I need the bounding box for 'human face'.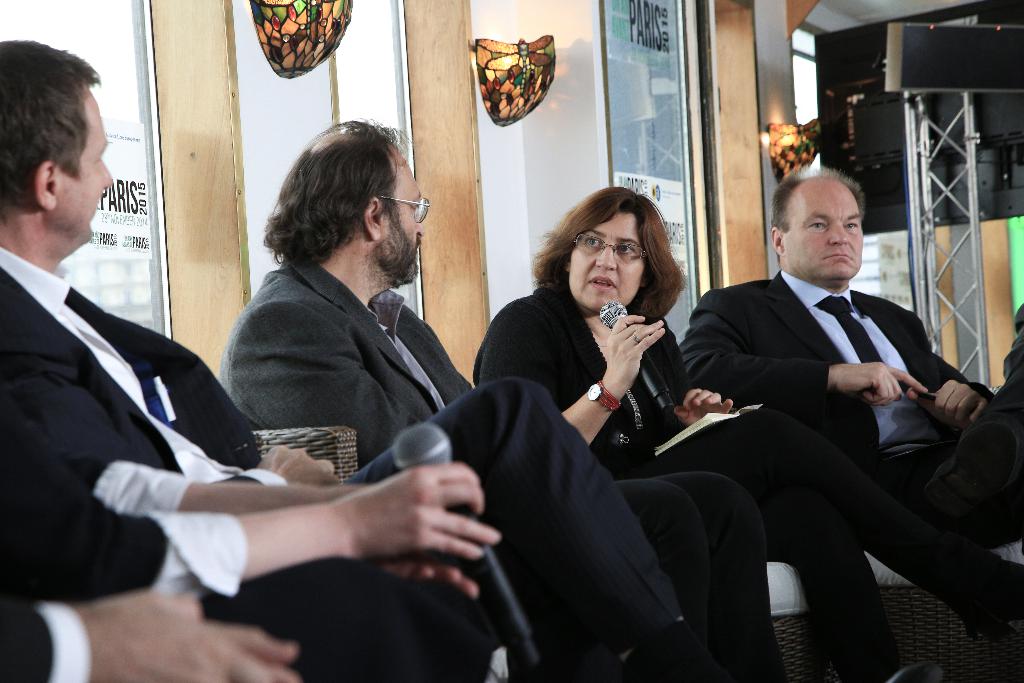
Here it is: box=[61, 97, 114, 245].
